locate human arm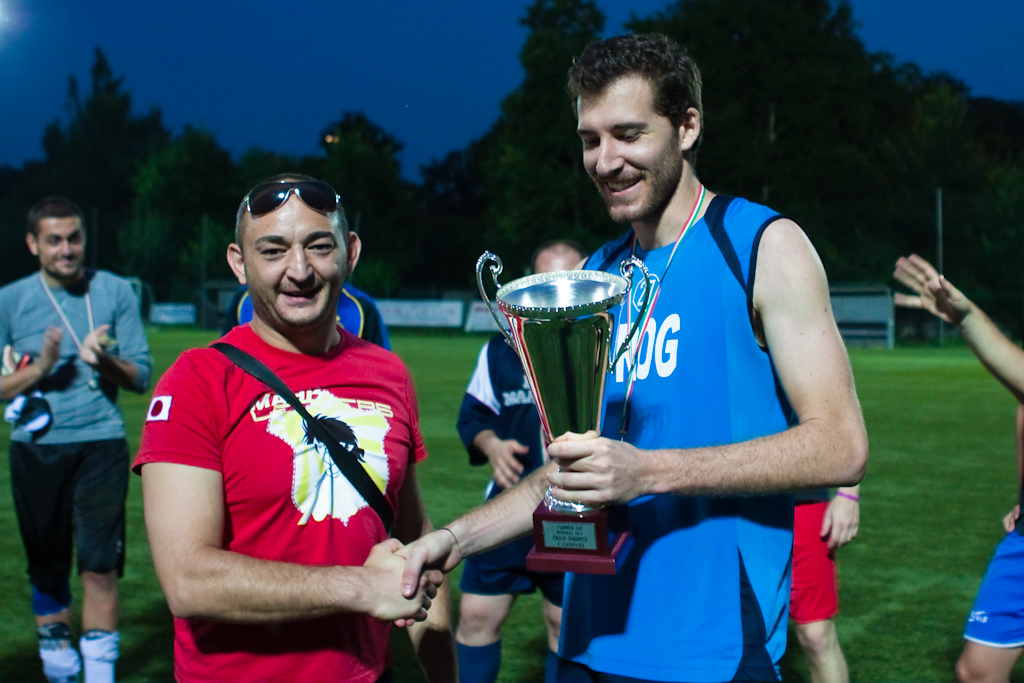
(73, 281, 159, 402)
